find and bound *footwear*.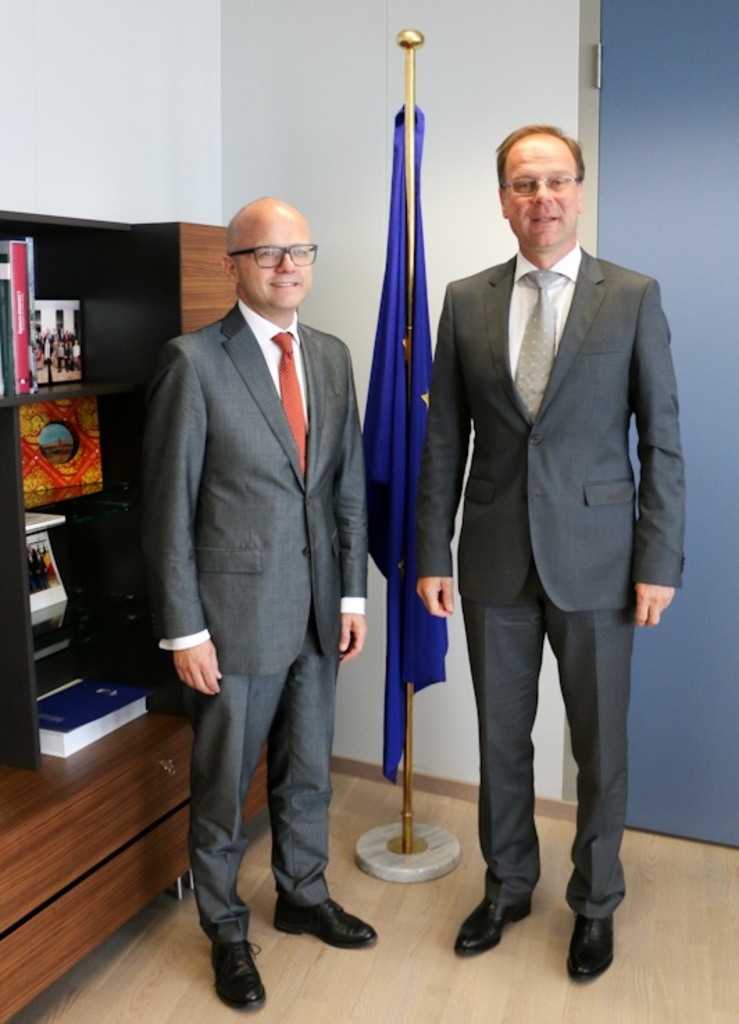
Bound: bbox=(567, 918, 614, 986).
